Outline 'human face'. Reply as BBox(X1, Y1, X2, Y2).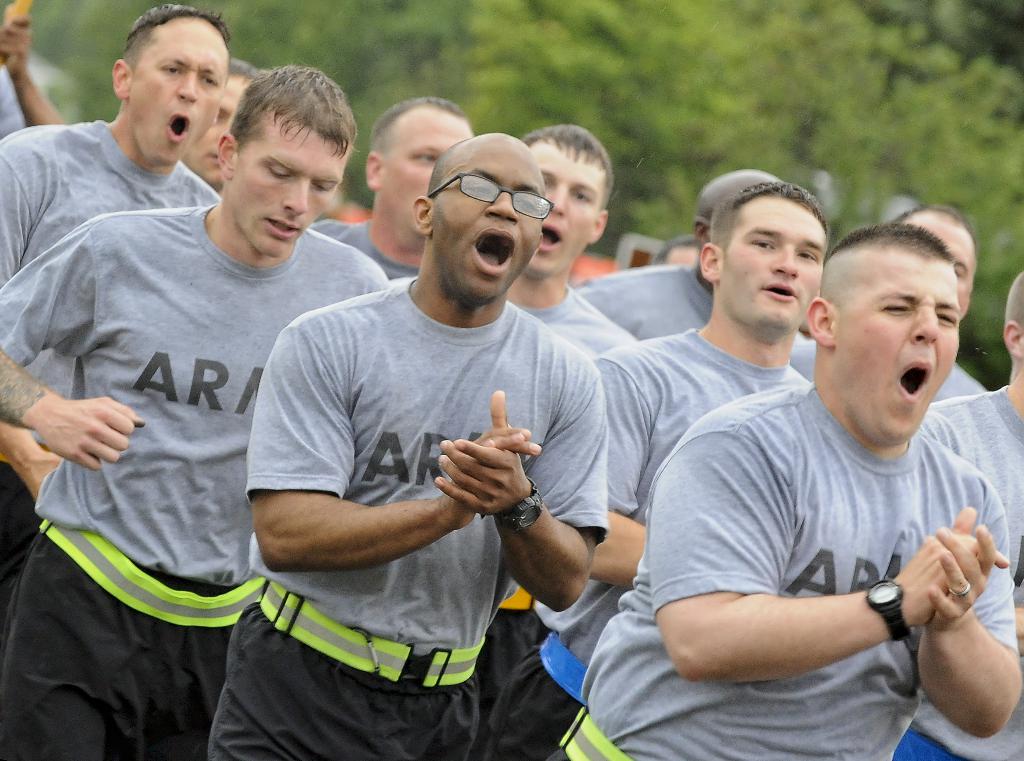
BBox(838, 261, 959, 442).
